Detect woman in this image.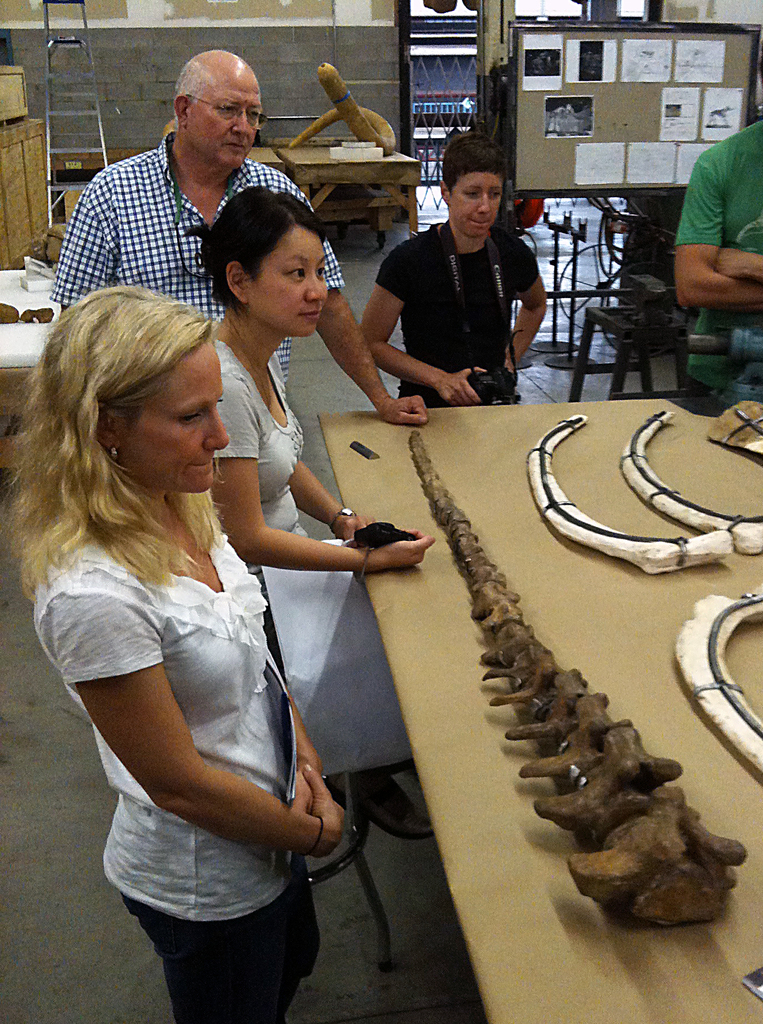
Detection: [x1=358, y1=129, x2=549, y2=405].
